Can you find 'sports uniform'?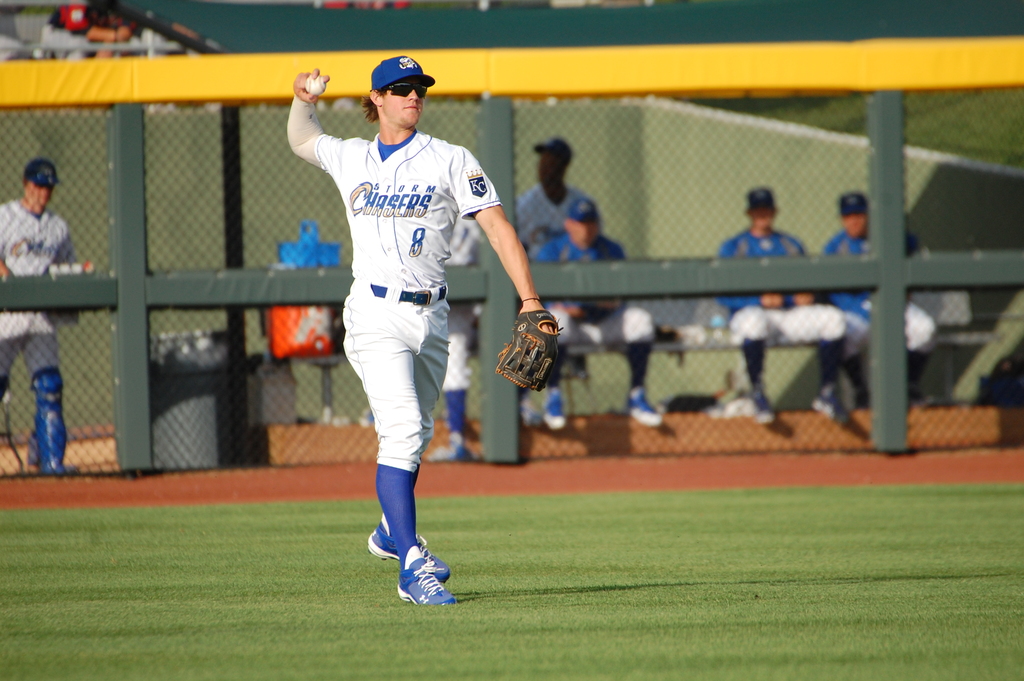
Yes, bounding box: 712,220,855,398.
